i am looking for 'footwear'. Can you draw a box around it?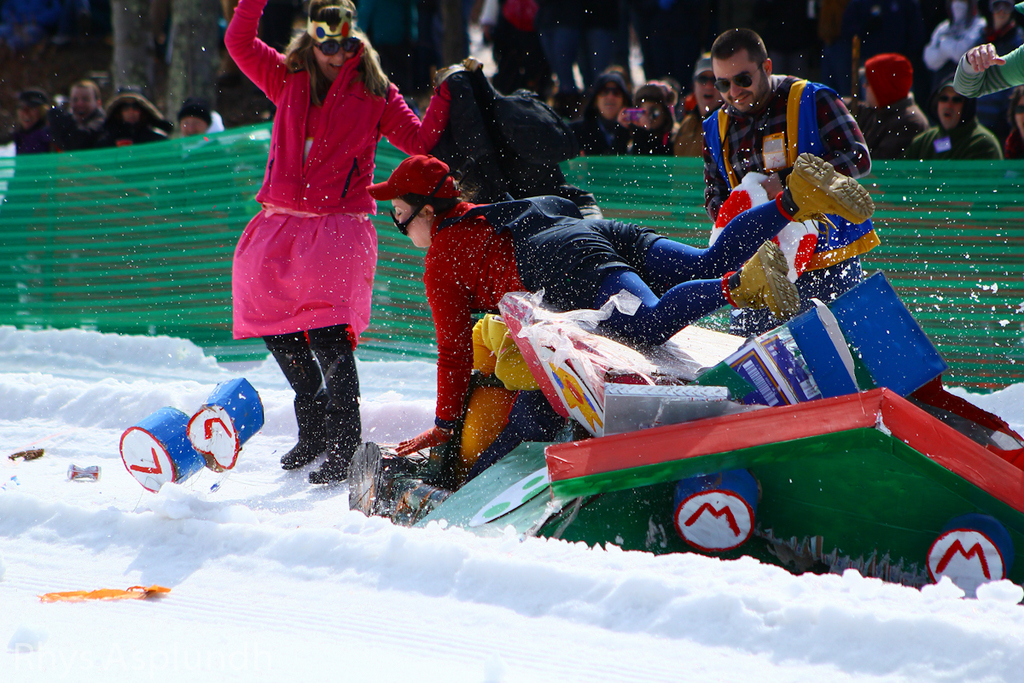
Sure, the bounding box is [x1=304, y1=443, x2=355, y2=489].
